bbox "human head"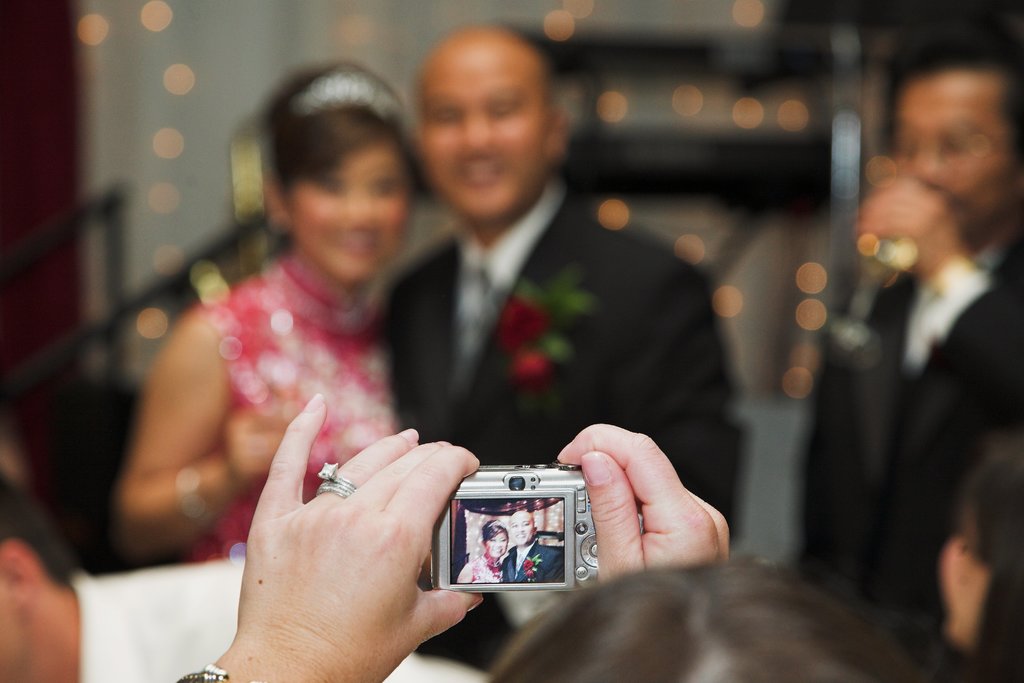
<bbox>413, 26, 573, 224</bbox>
